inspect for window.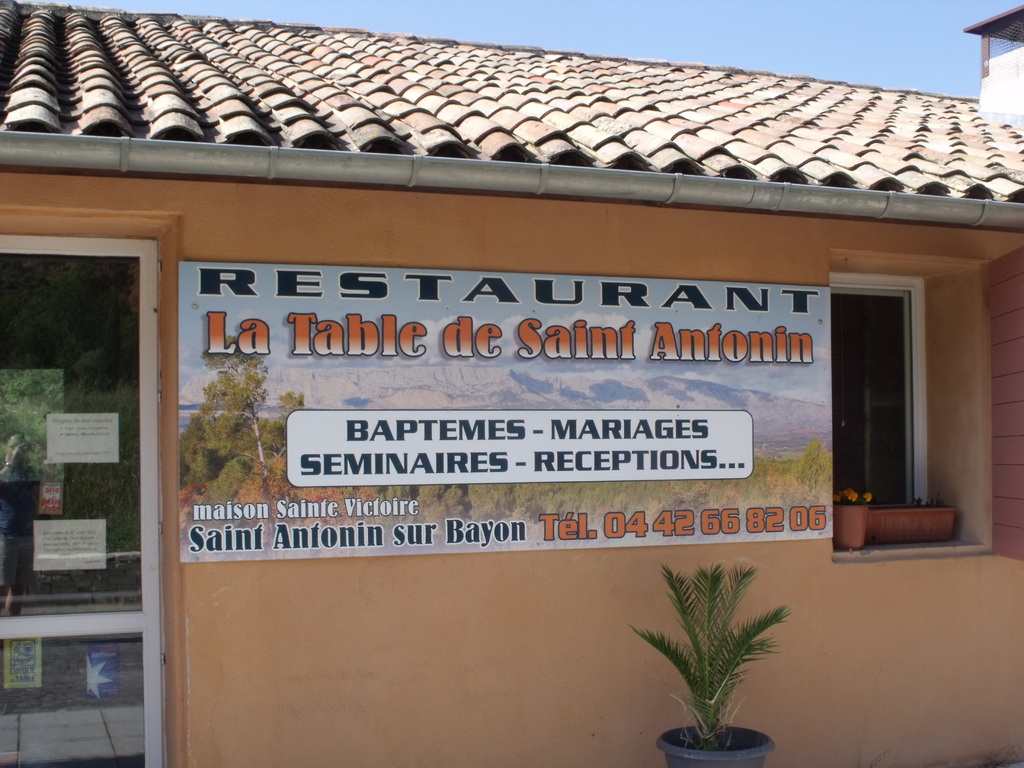
Inspection: box=[0, 216, 194, 767].
